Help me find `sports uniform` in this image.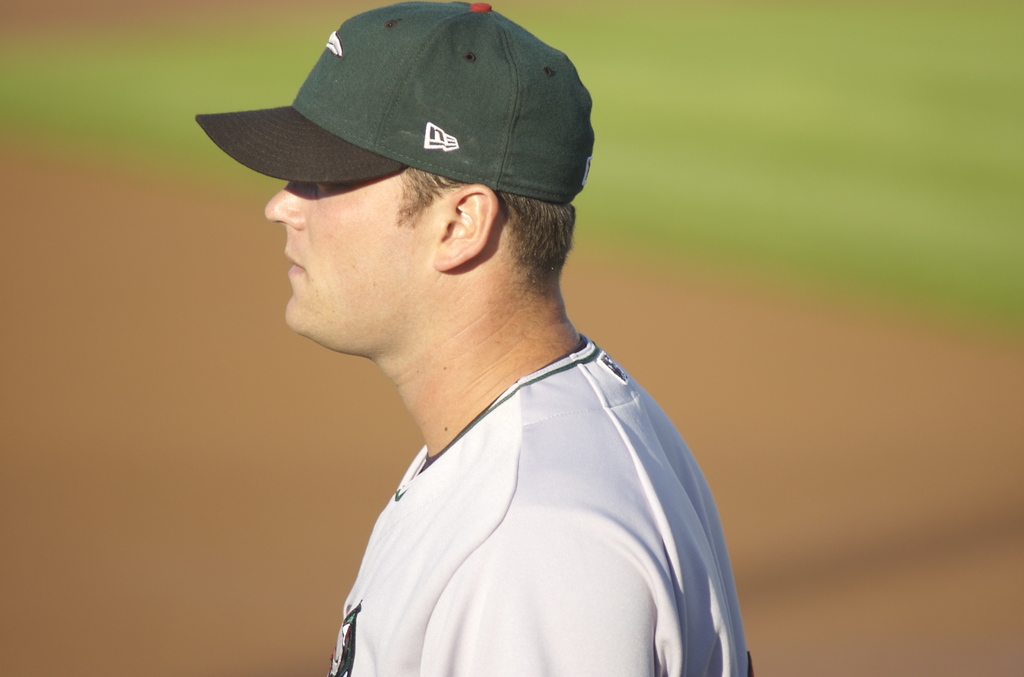
Found it: 198 5 758 673.
